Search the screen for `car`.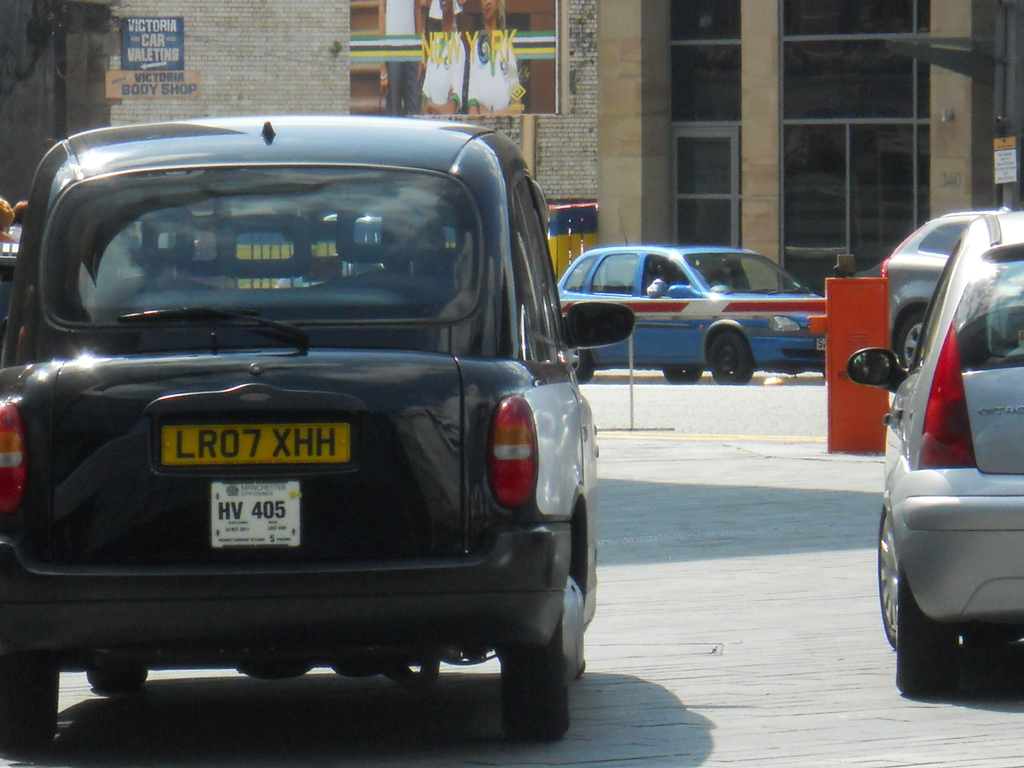
Found at bbox=[846, 216, 1023, 700].
